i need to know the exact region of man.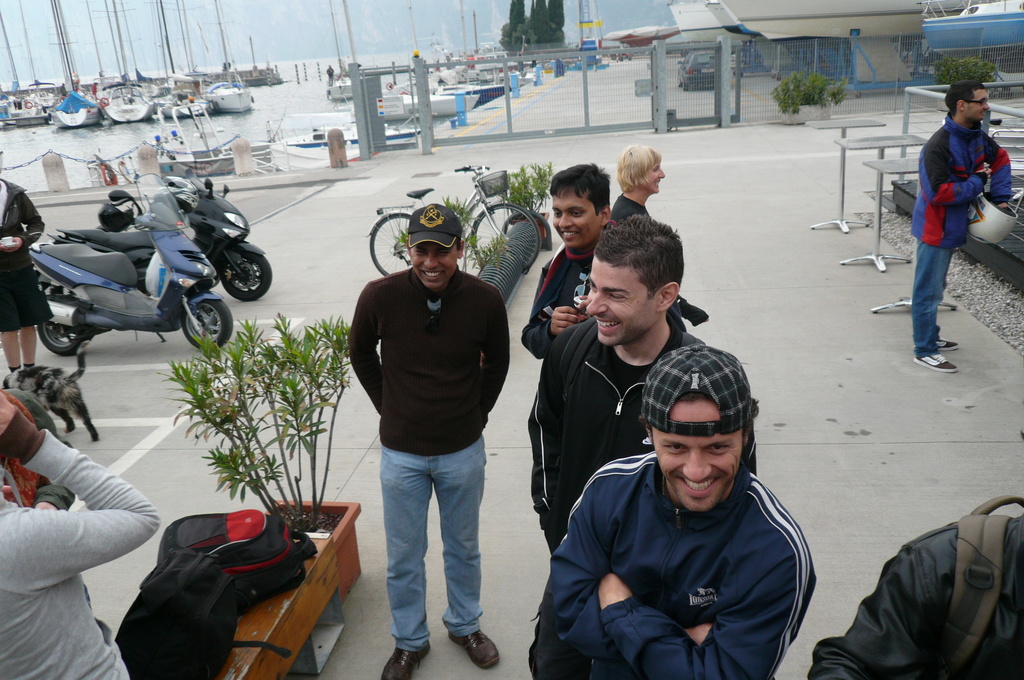
Region: [806, 432, 1023, 679].
